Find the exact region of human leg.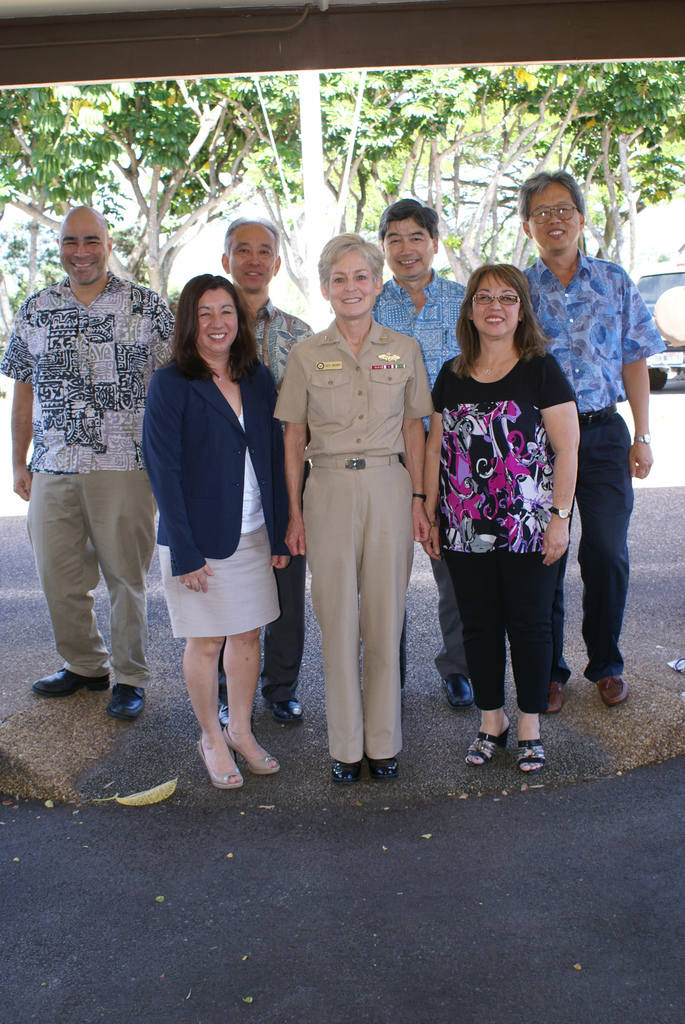
Exact region: pyautogui.locateOnScreen(28, 479, 91, 696).
